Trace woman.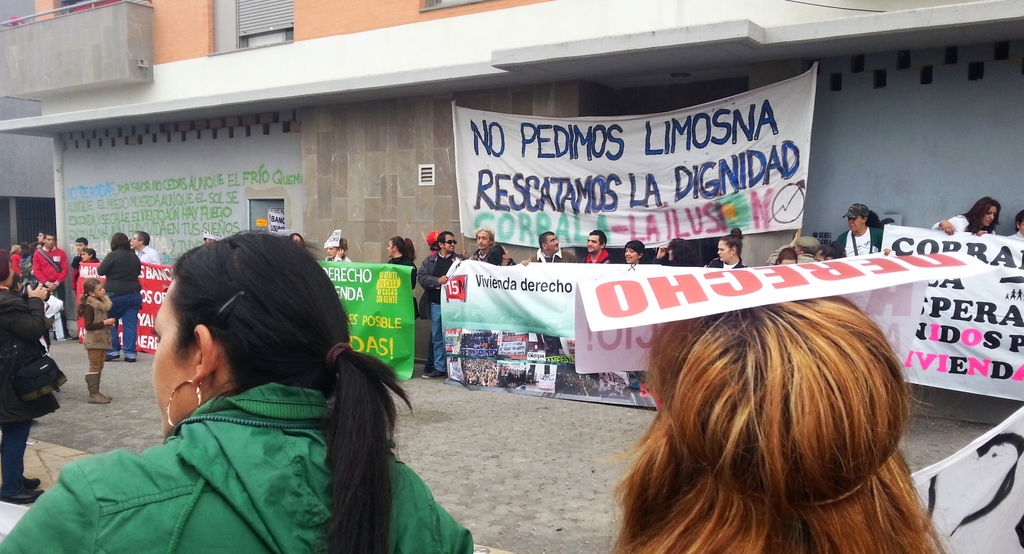
Traced to bbox=[0, 224, 481, 553].
